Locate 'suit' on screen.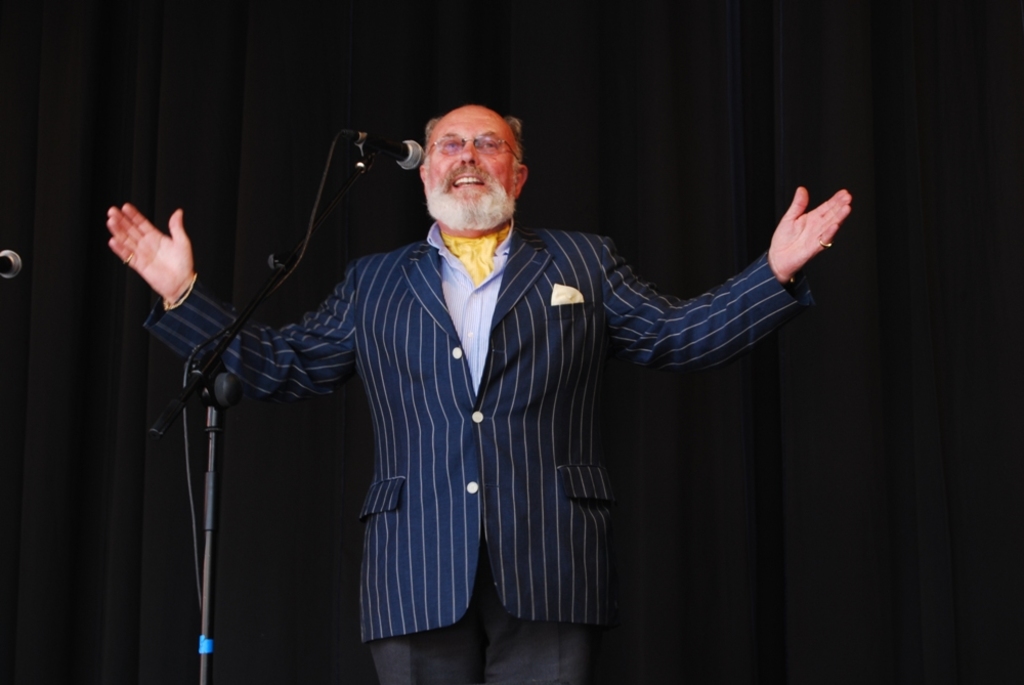
On screen at locate(140, 208, 810, 684).
